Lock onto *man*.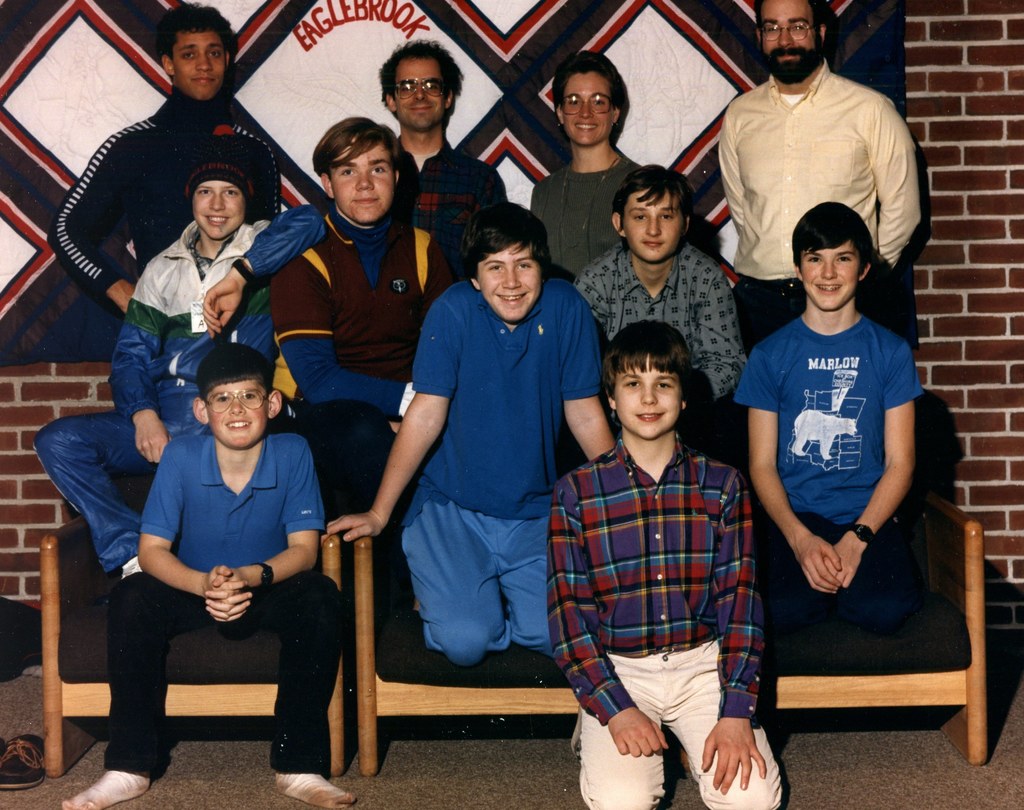
Locked: [48, 0, 285, 312].
